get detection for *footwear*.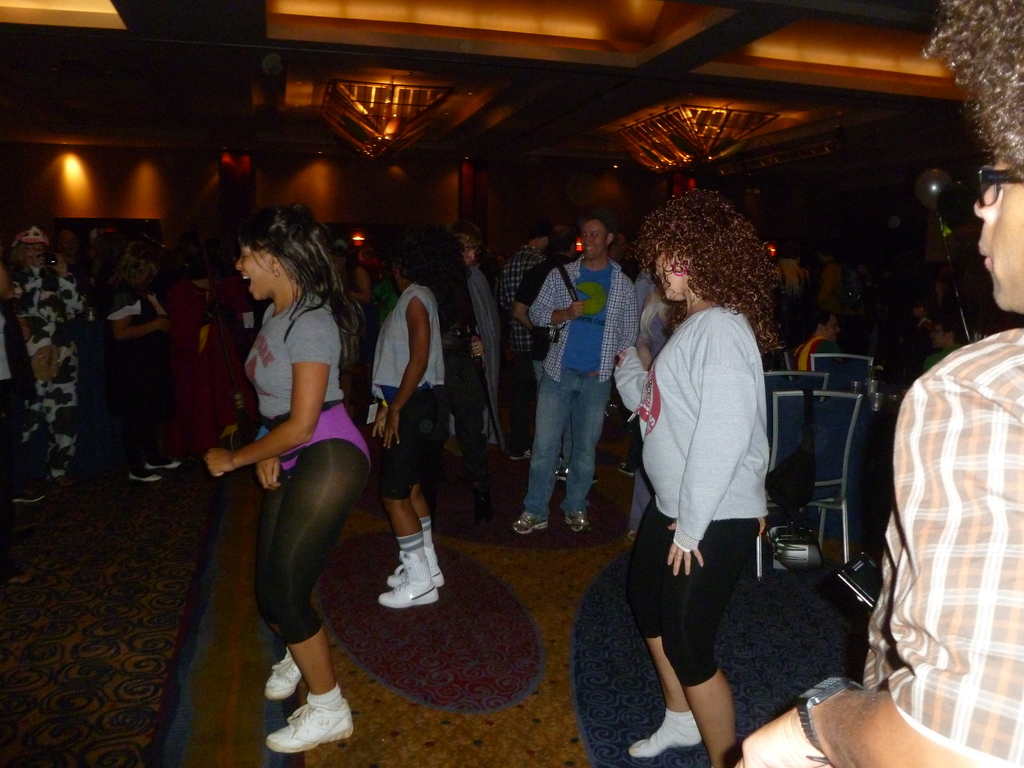
Detection: [left=510, top=450, right=532, bottom=462].
